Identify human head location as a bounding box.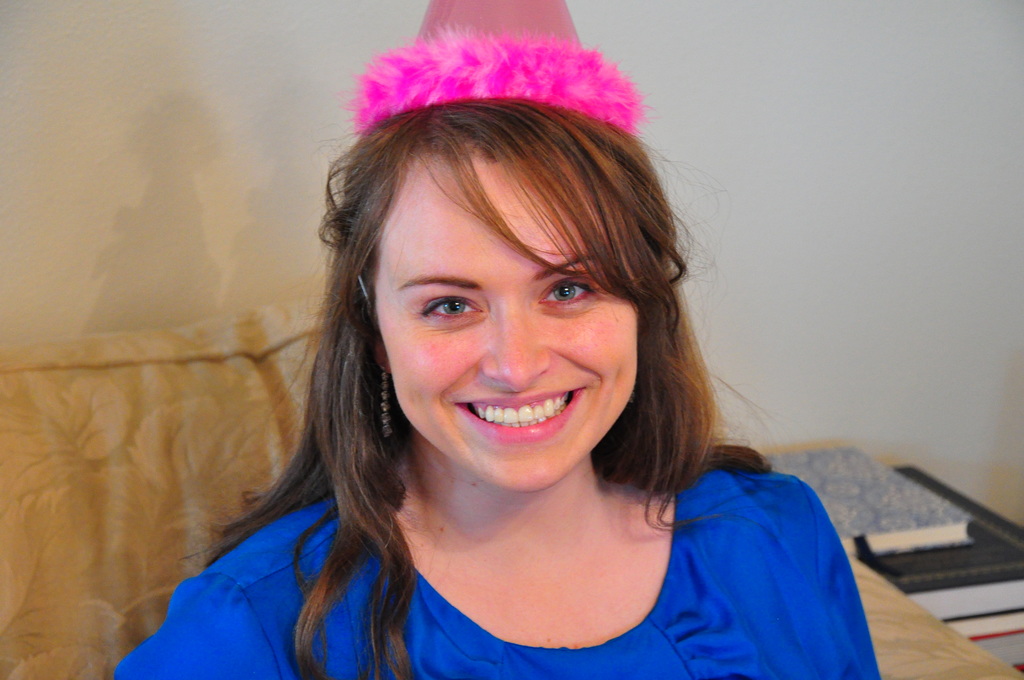
pyautogui.locateOnScreen(327, 51, 679, 494).
